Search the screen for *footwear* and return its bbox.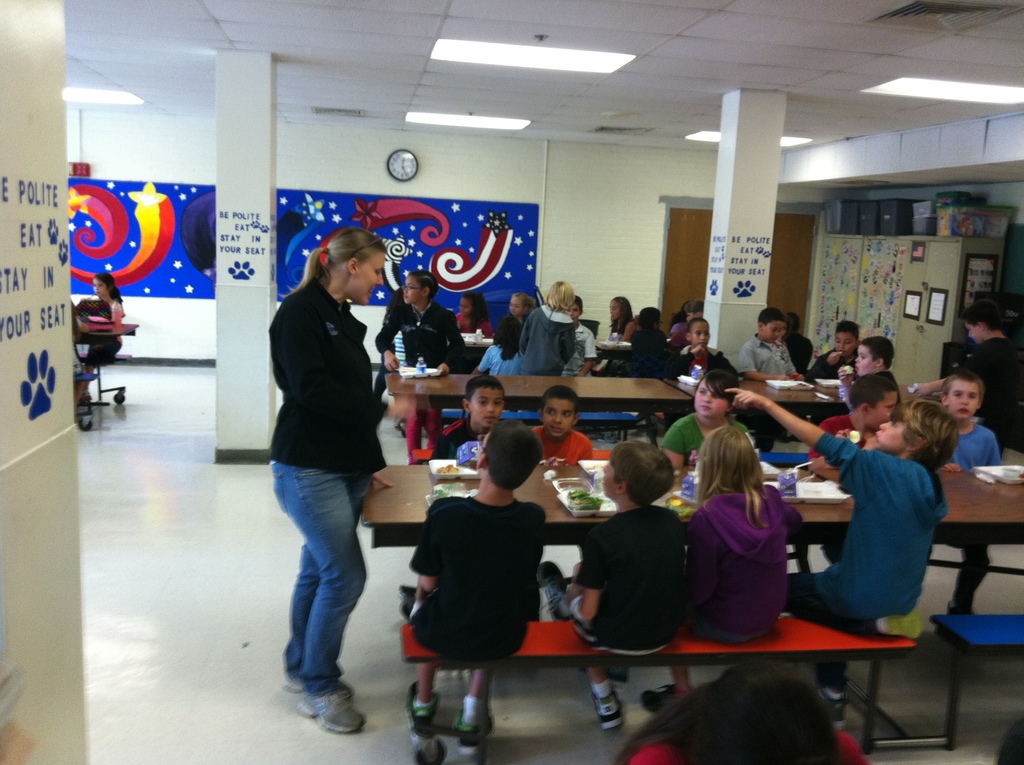
Found: crop(946, 596, 980, 620).
